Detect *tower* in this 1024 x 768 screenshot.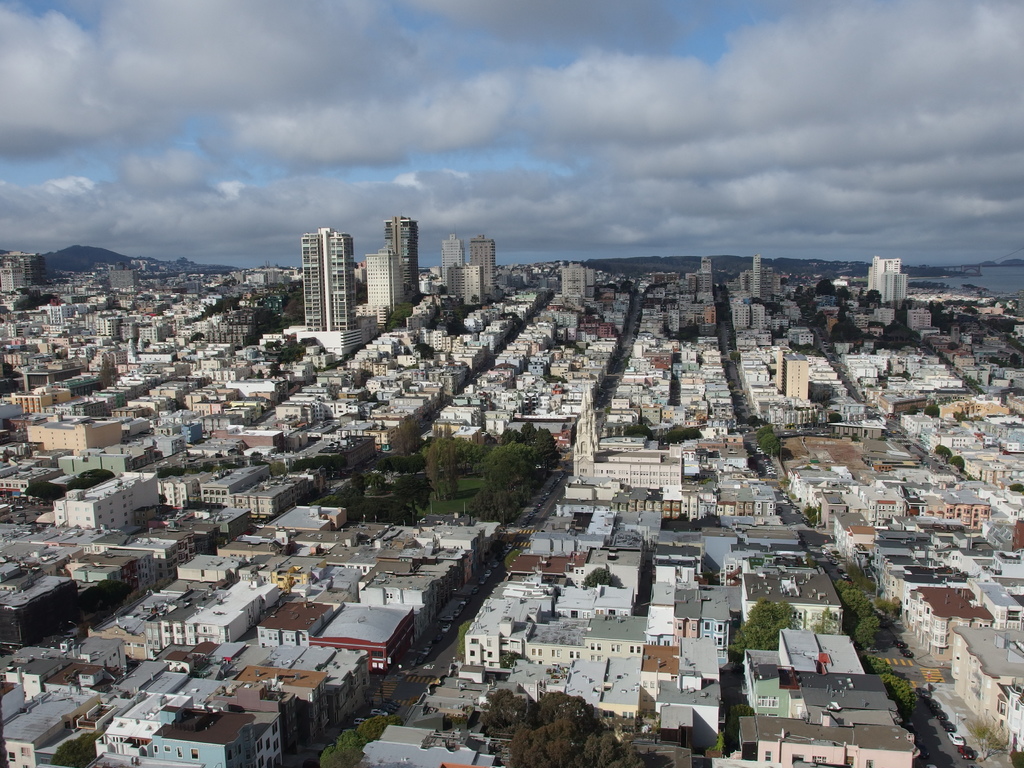
Detection: 465:264:484:310.
